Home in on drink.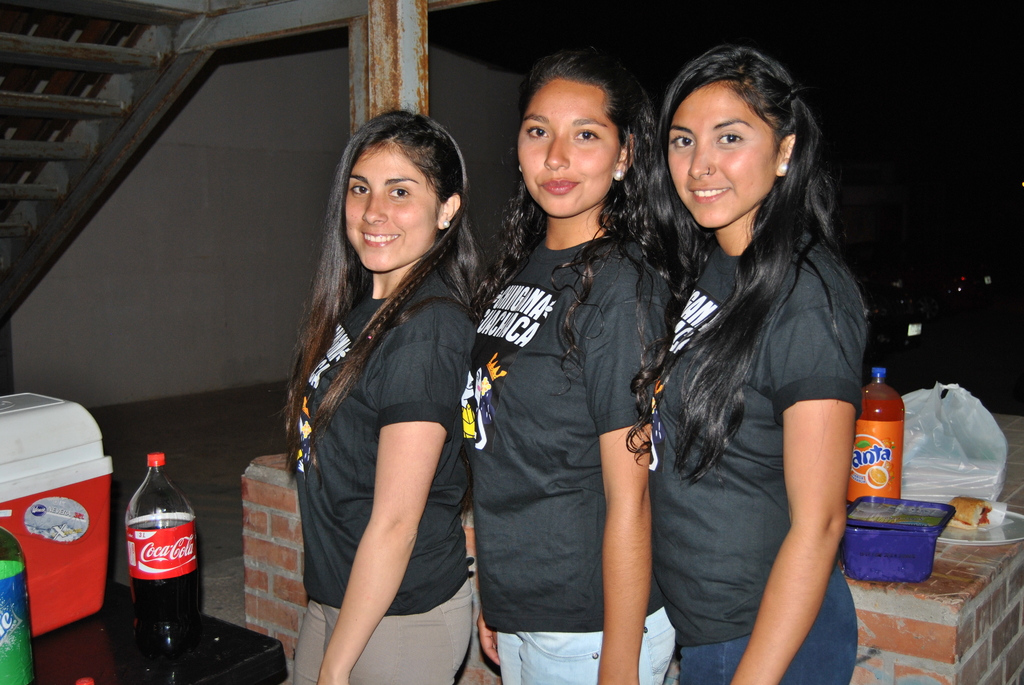
Homed in at rect(132, 519, 212, 678).
